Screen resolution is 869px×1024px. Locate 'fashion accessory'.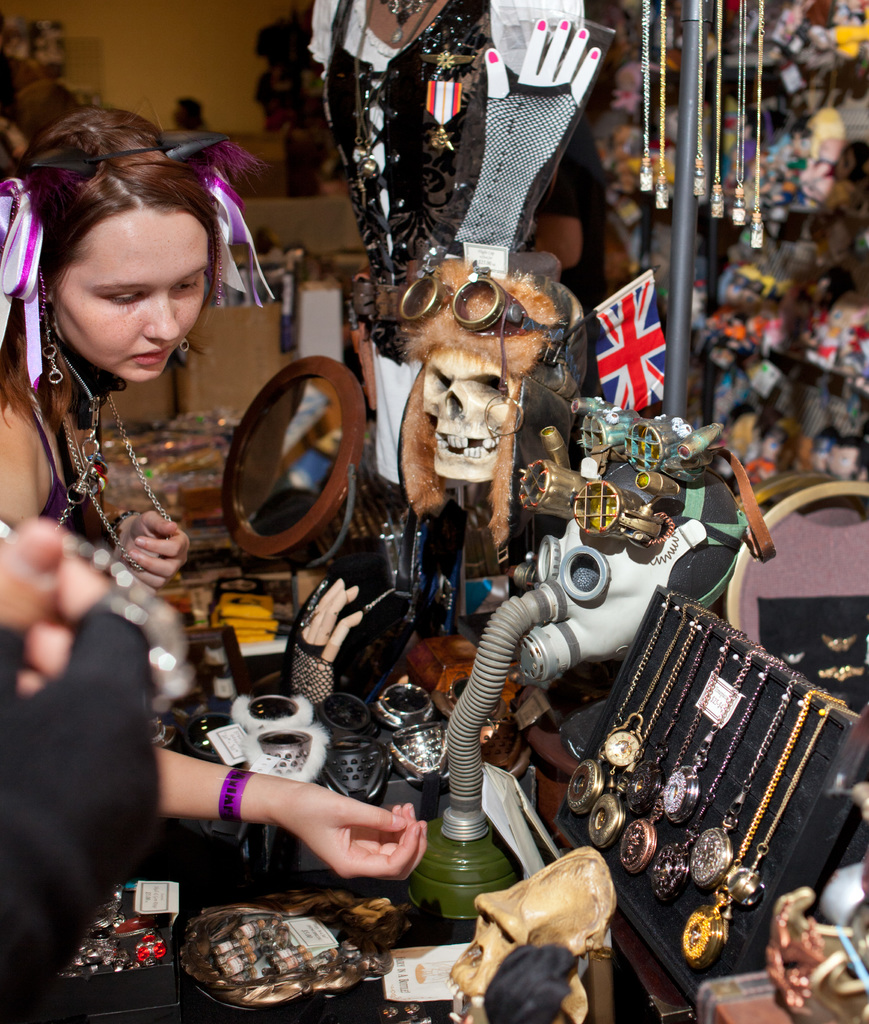
x1=56, y1=401, x2=109, y2=527.
